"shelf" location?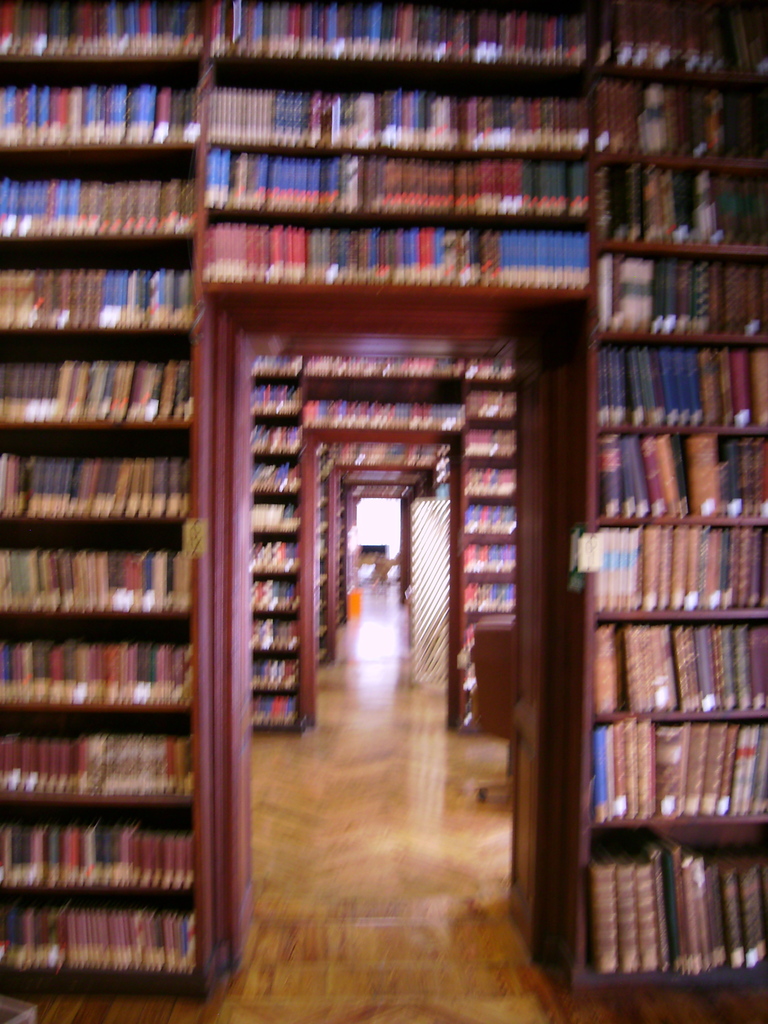
(0,893,195,981)
